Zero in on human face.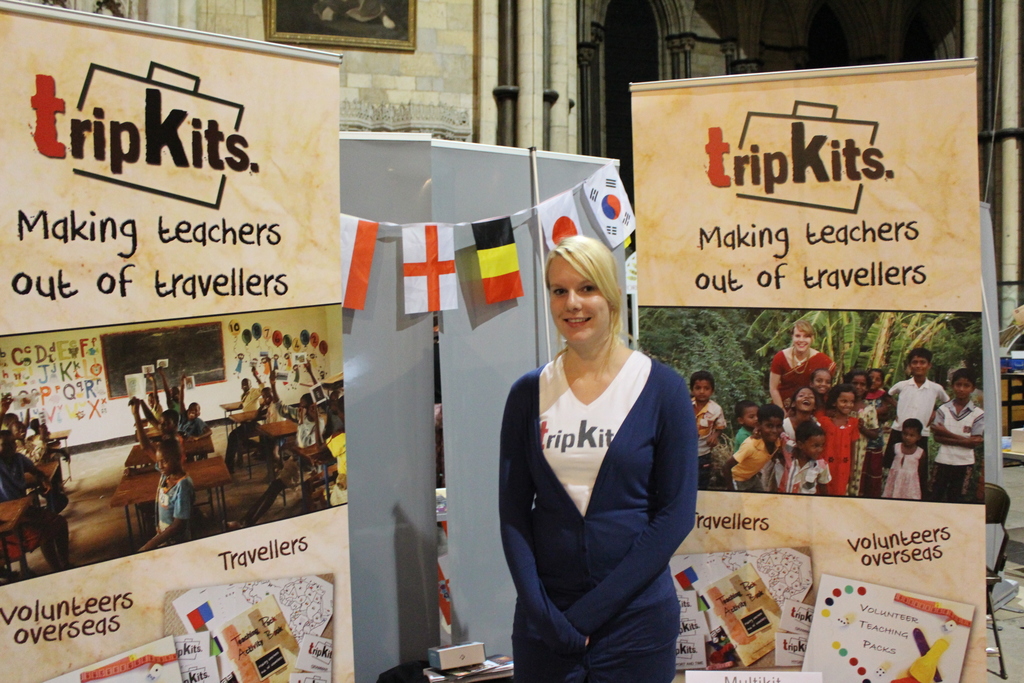
Zeroed in: box=[899, 422, 922, 442].
